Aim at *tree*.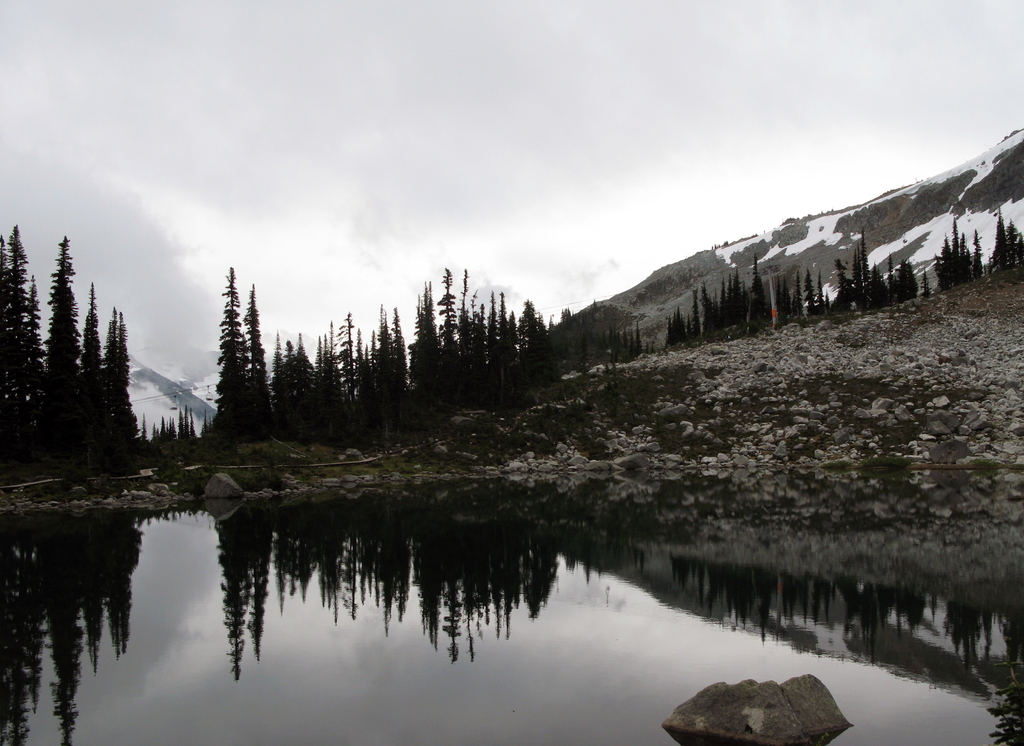
Aimed at 0 226 48 467.
